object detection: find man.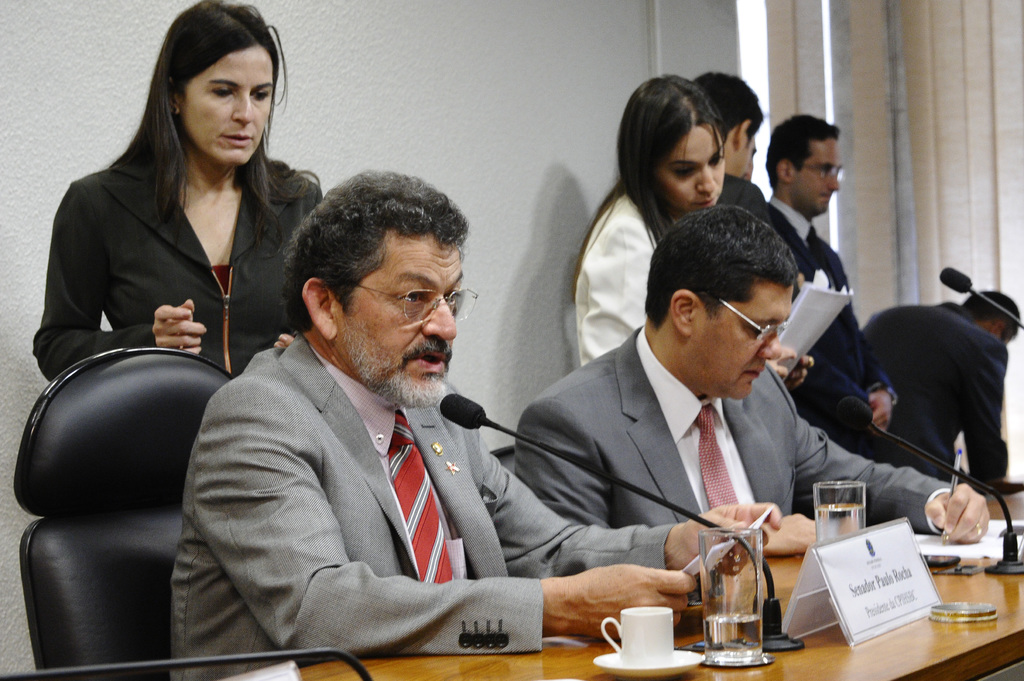
detection(157, 148, 771, 680).
